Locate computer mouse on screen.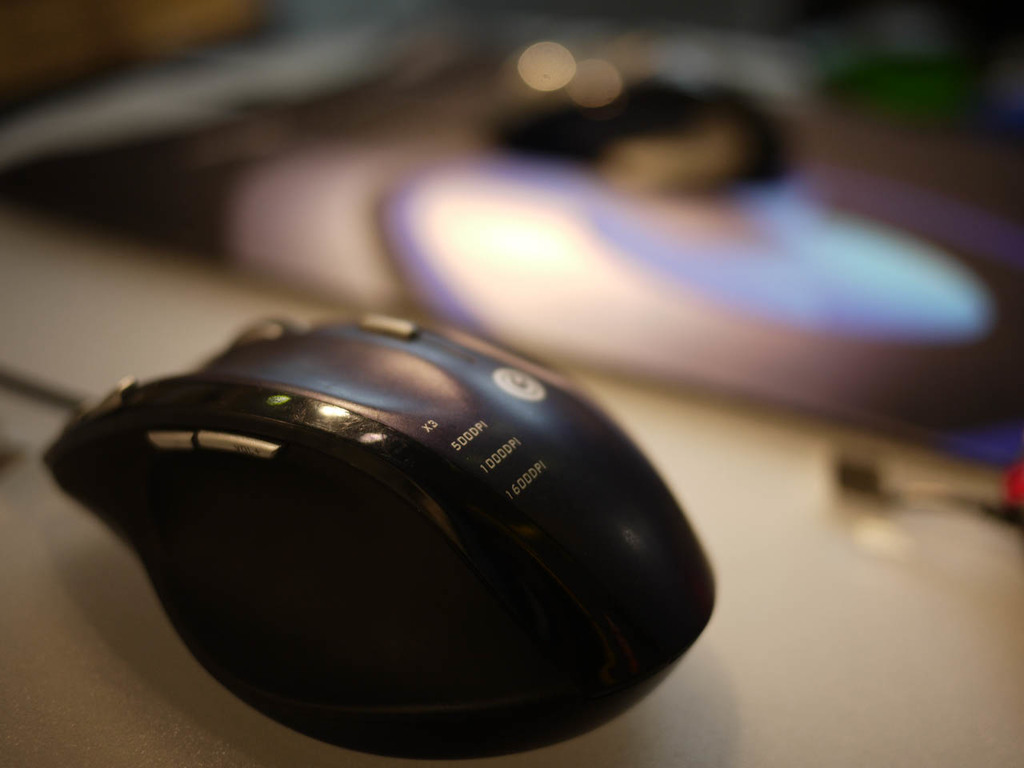
On screen at 36:306:716:754.
